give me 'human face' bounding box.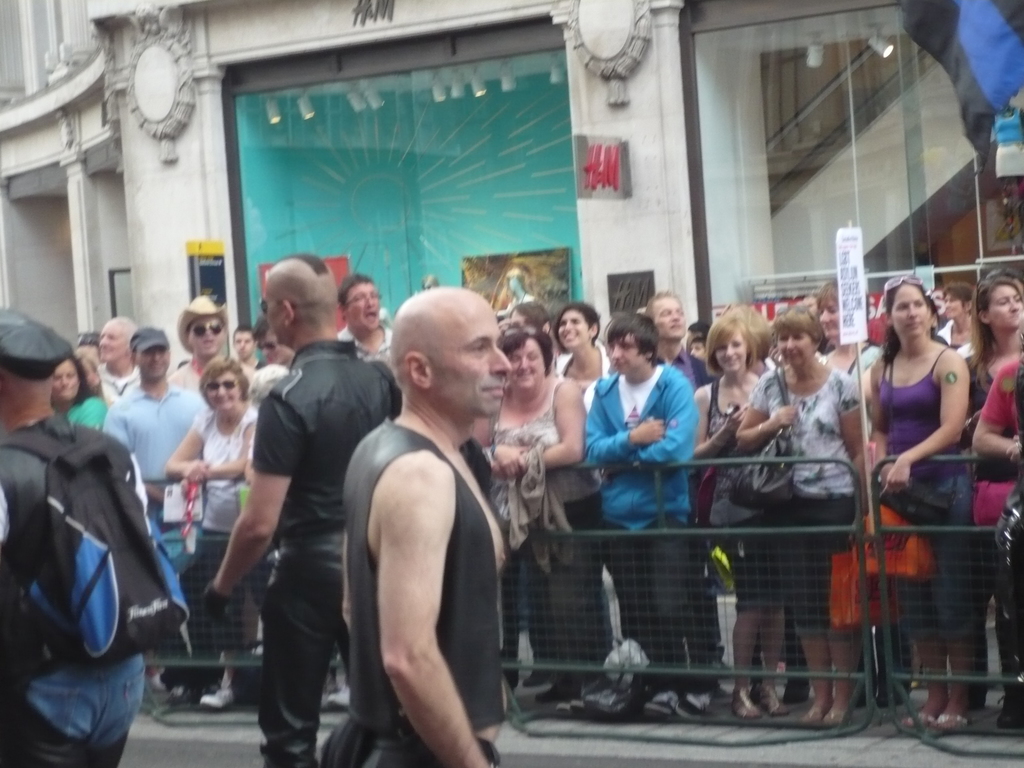
715 335 746 372.
